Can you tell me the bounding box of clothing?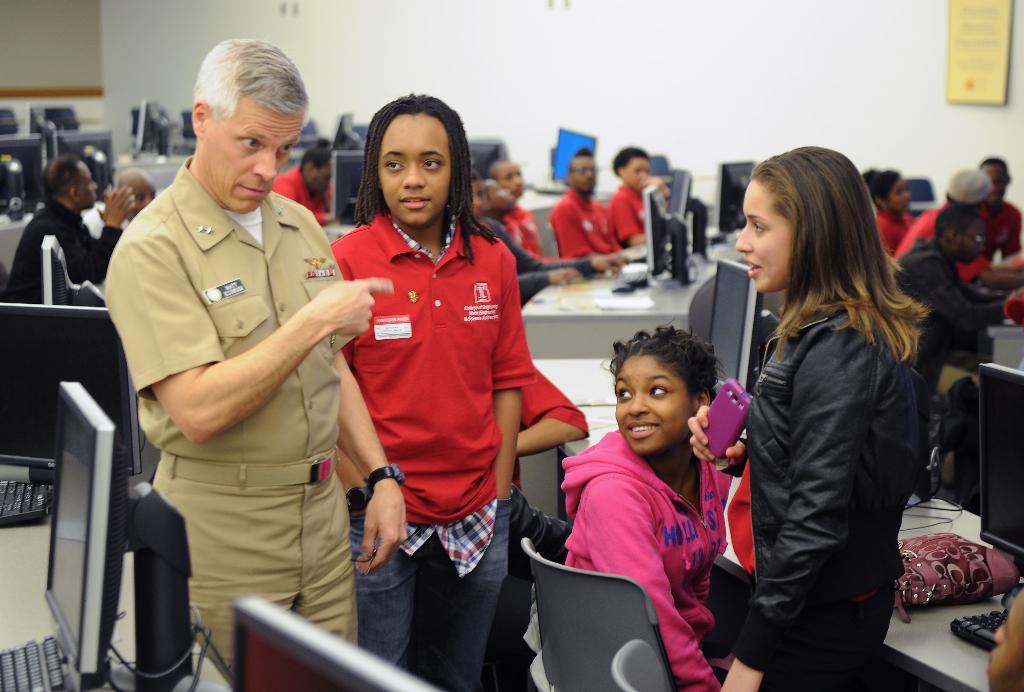
[563, 180, 619, 271].
